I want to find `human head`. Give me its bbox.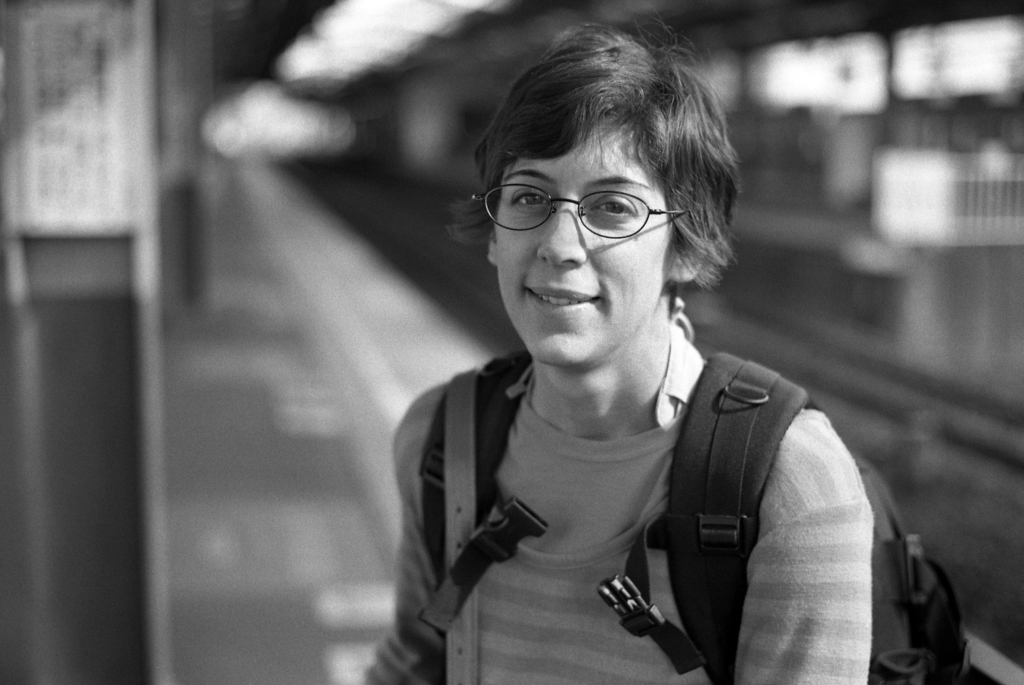
box=[474, 31, 741, 376].
